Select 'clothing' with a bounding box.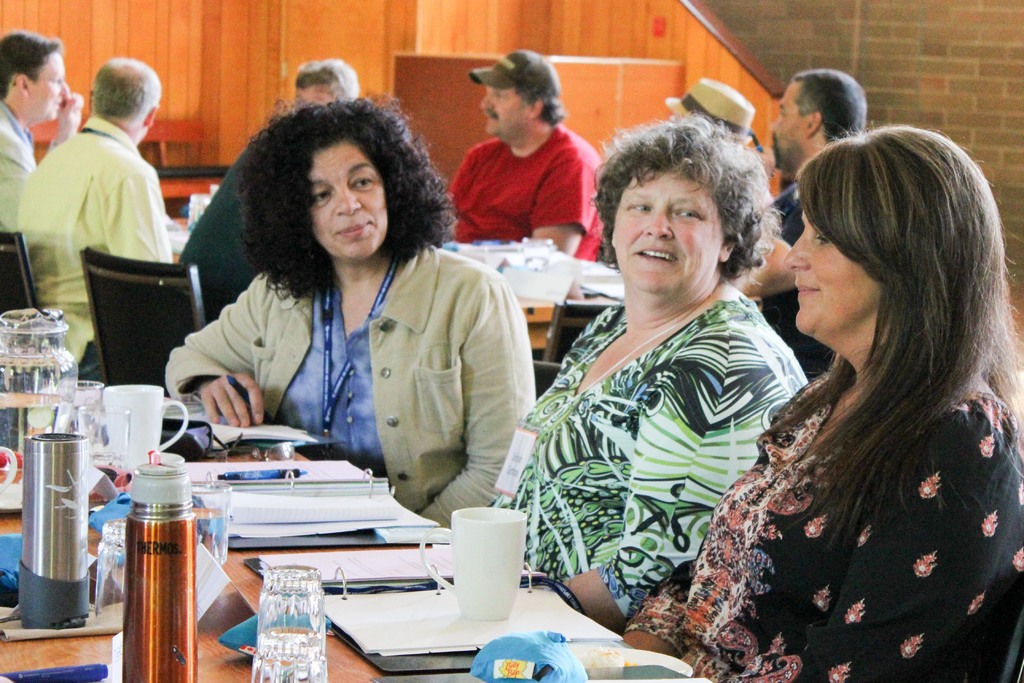
[x1=698, y1=238, x2=1021, y2=662].
